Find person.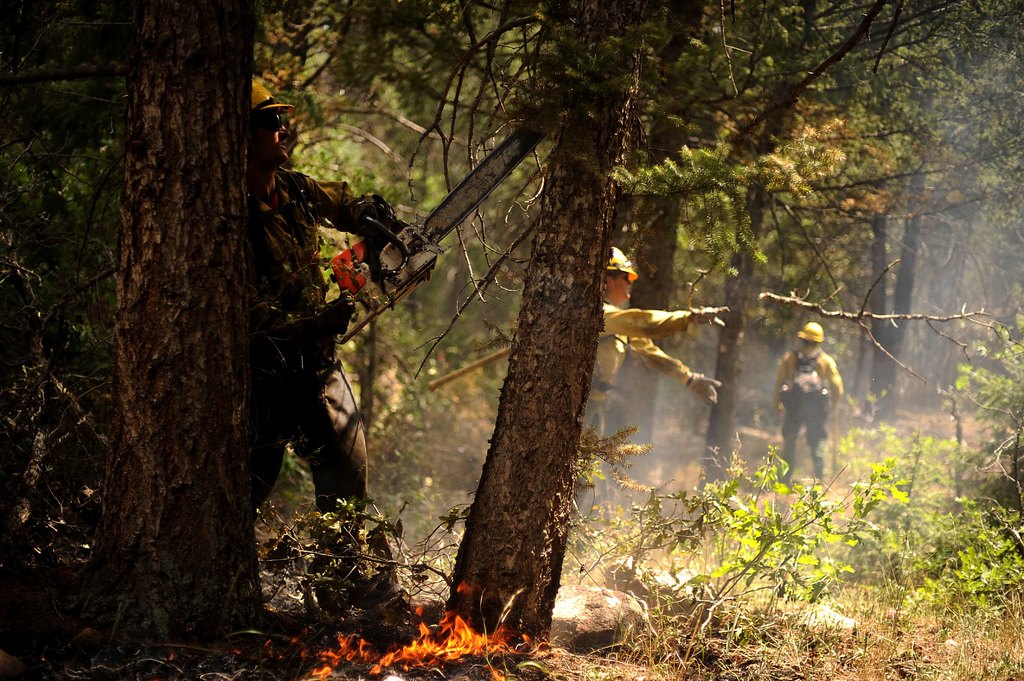
BBox(771, 316, 847, 493).
